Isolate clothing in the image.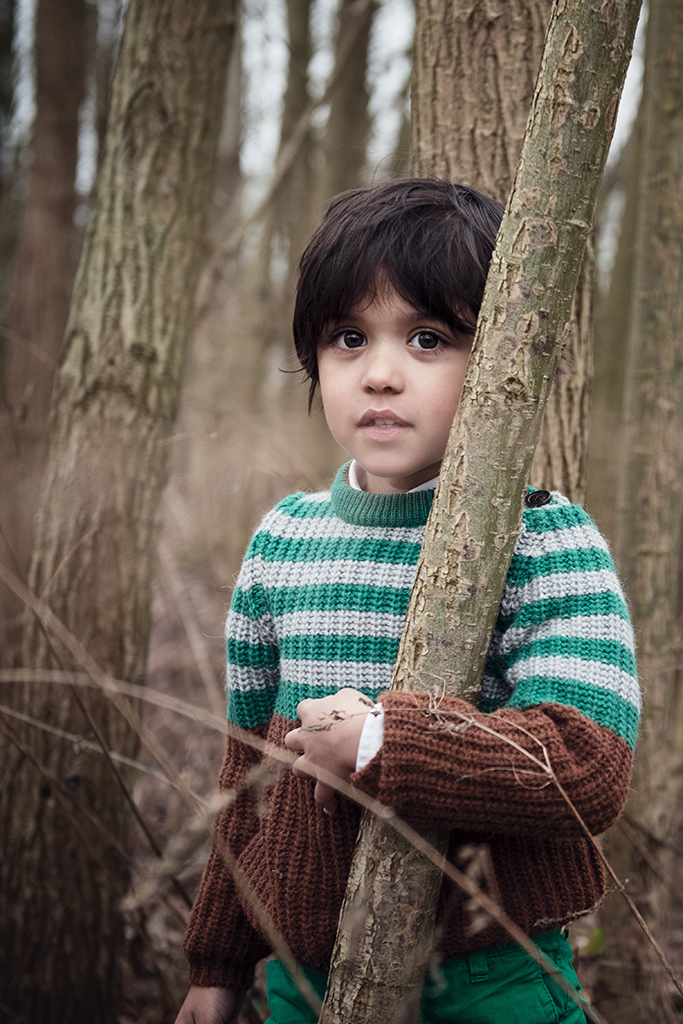
Isolated region: x1=180, y1=459, x2=645, y2=1023.
